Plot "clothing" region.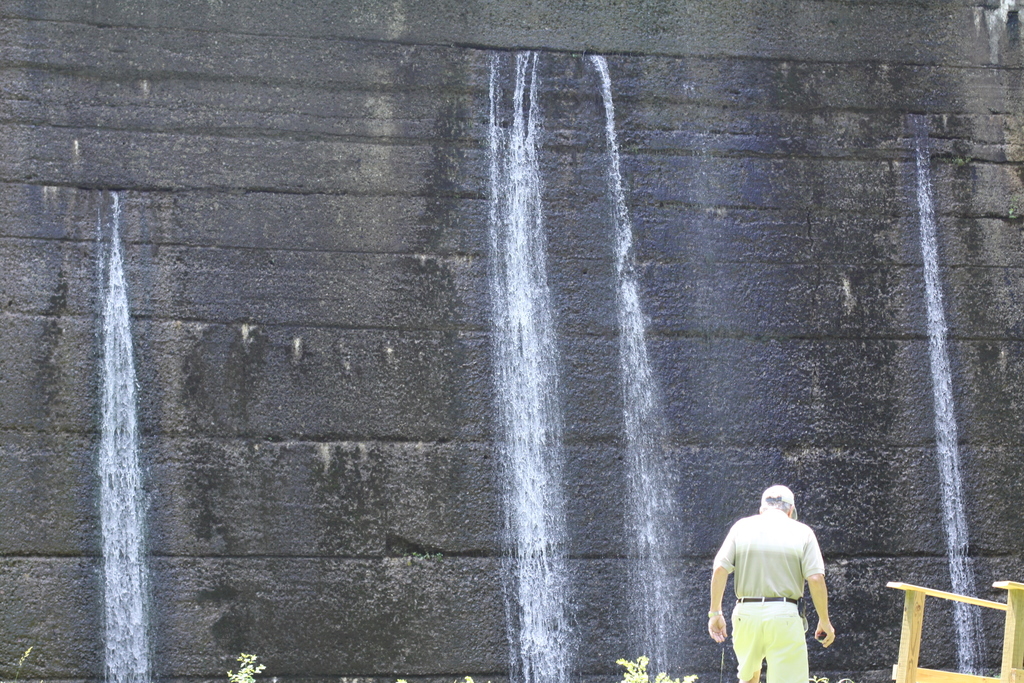
Plotted at pyautogui.locateOnScreen(714, 471, 847, 677).
